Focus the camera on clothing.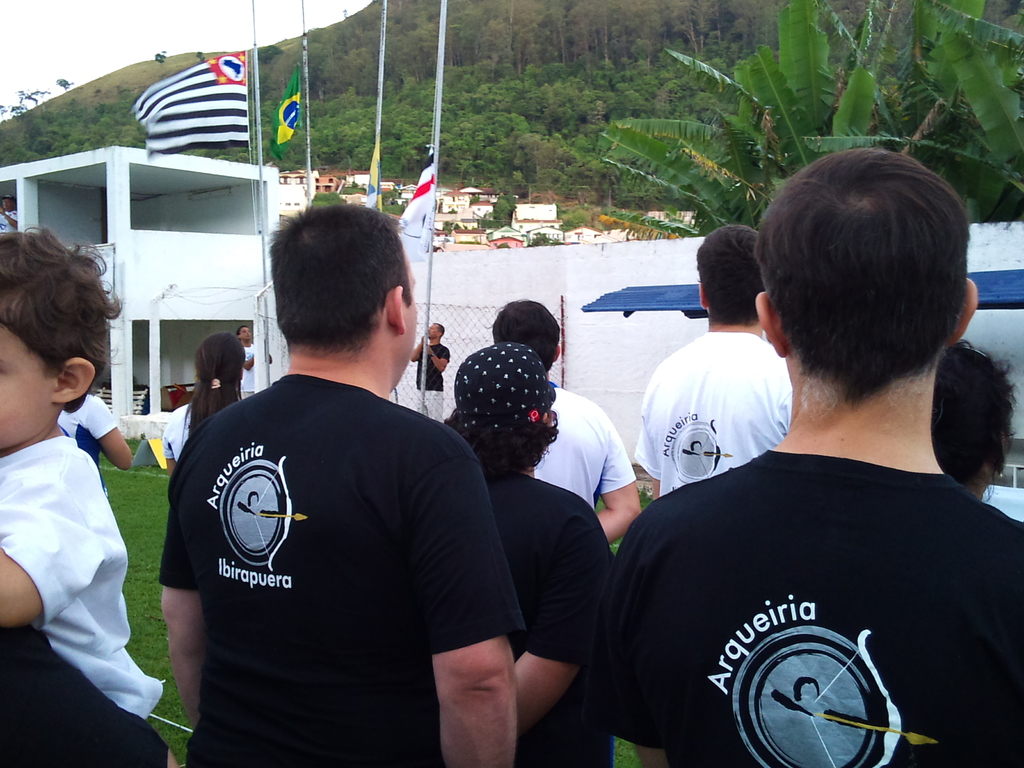
Focus region: BBox(57, 394, 118, 497).
